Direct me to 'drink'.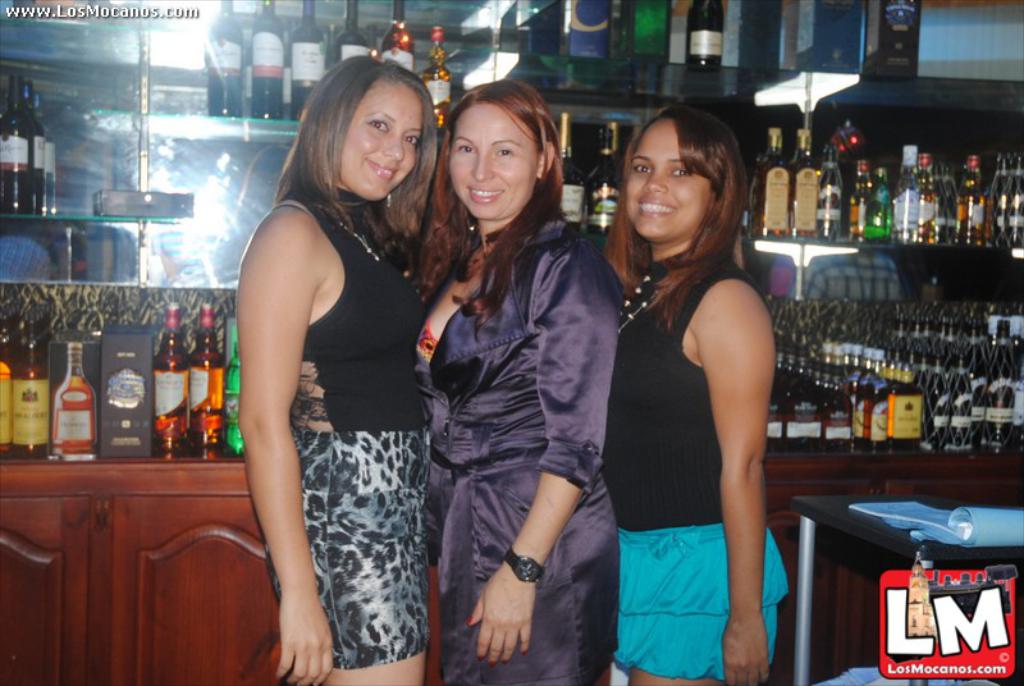
Direction: <region>380, 0, 412, 73</region>.
